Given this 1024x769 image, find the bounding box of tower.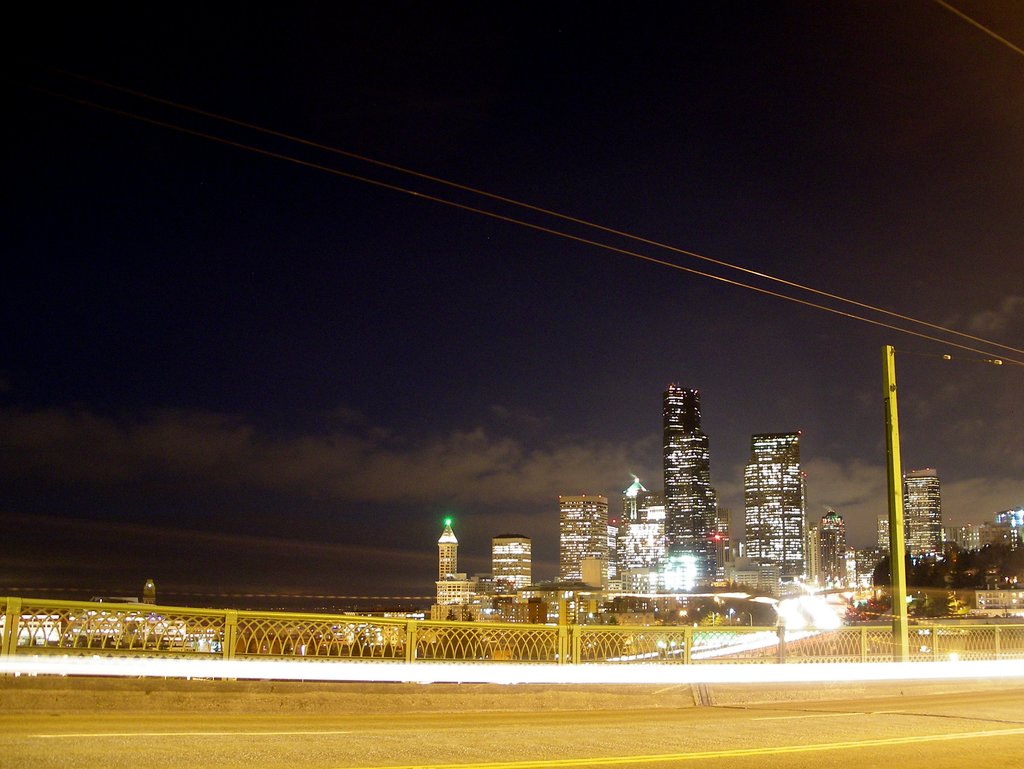
locate(632, 367, 739, 563).
